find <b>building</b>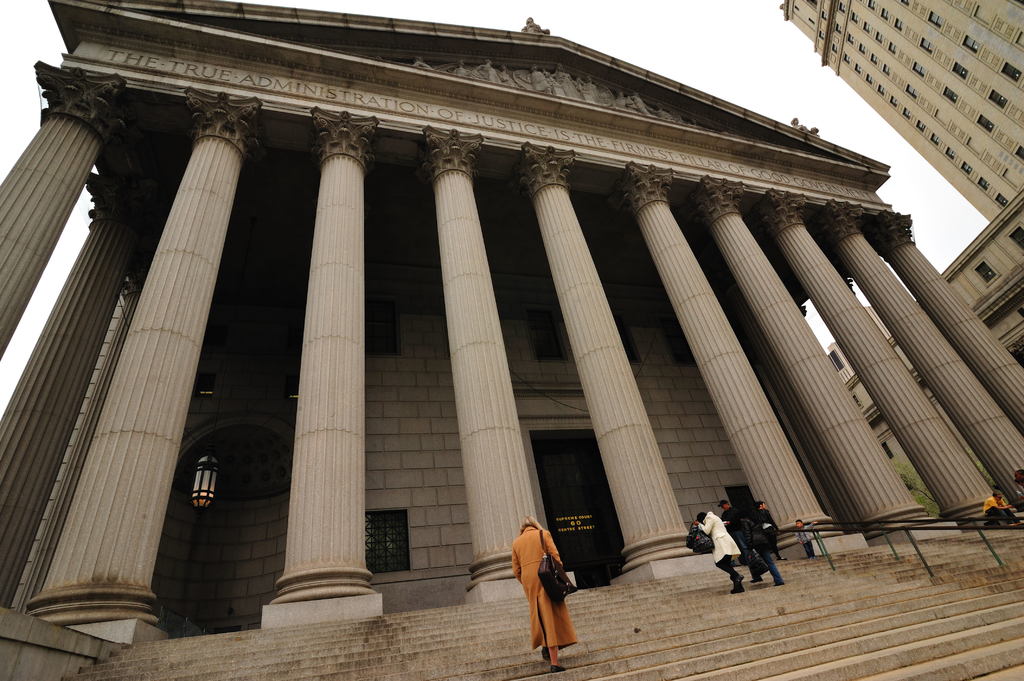
829, 302, 890, 386
